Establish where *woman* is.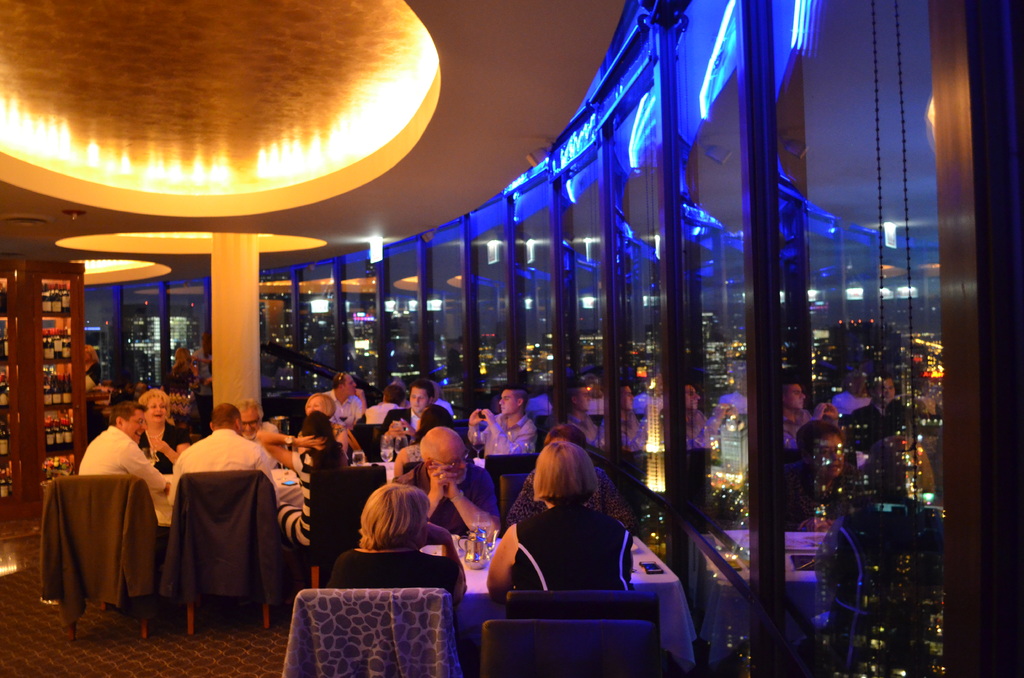
Established at 334:488:464:608.
